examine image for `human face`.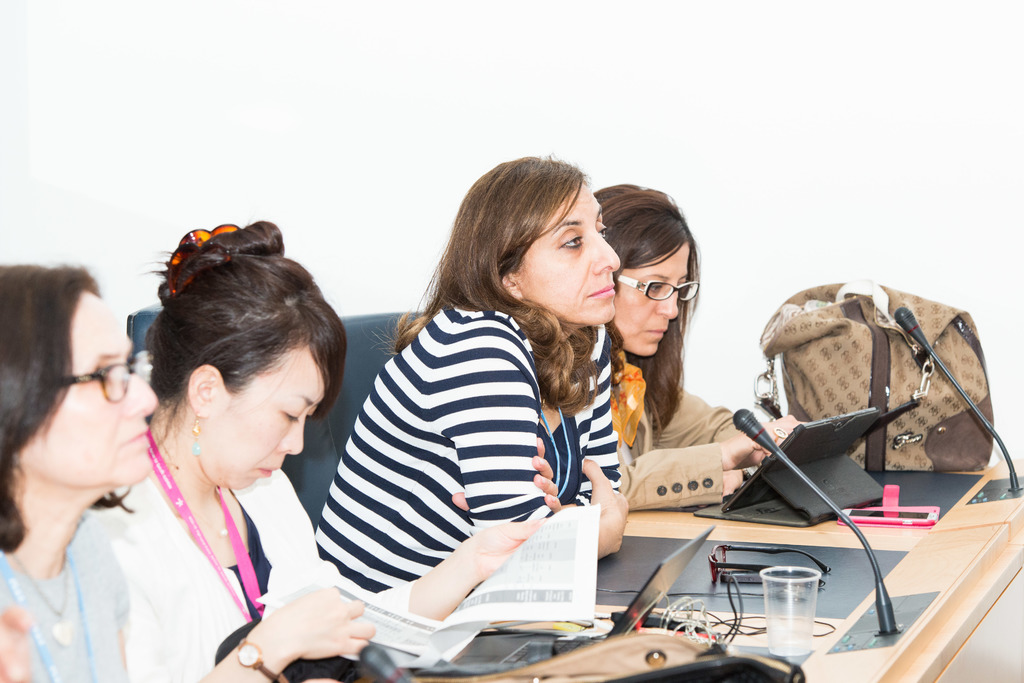
Examination result: [x1=619, y1=247, x2=690, y2=356].
